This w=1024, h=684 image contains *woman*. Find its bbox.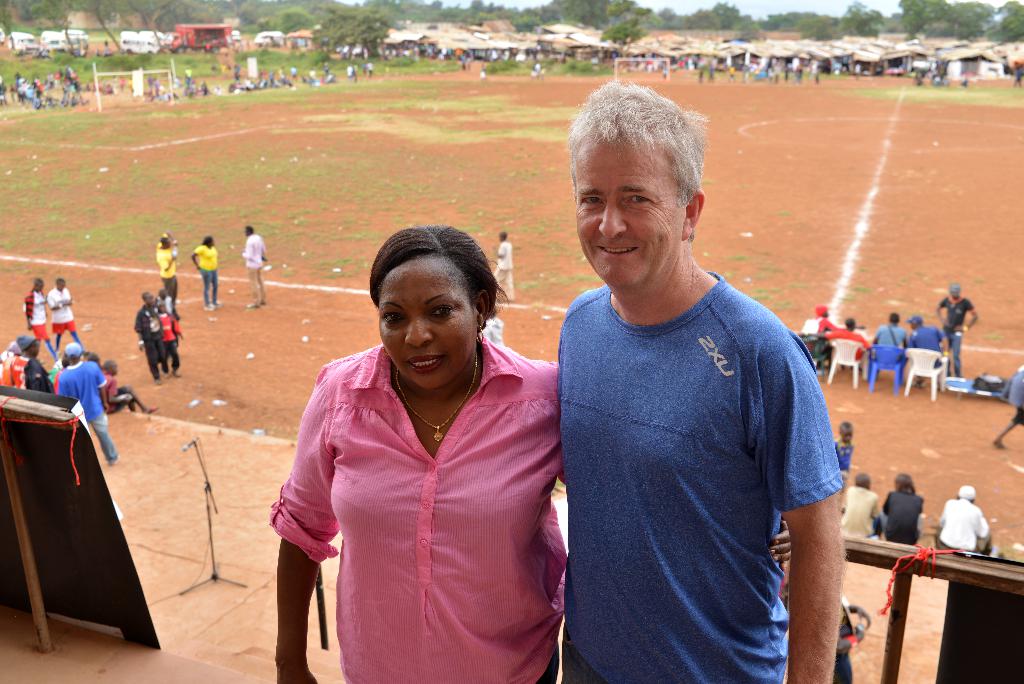
(left=190, top=238, right=227, bottom=311).
